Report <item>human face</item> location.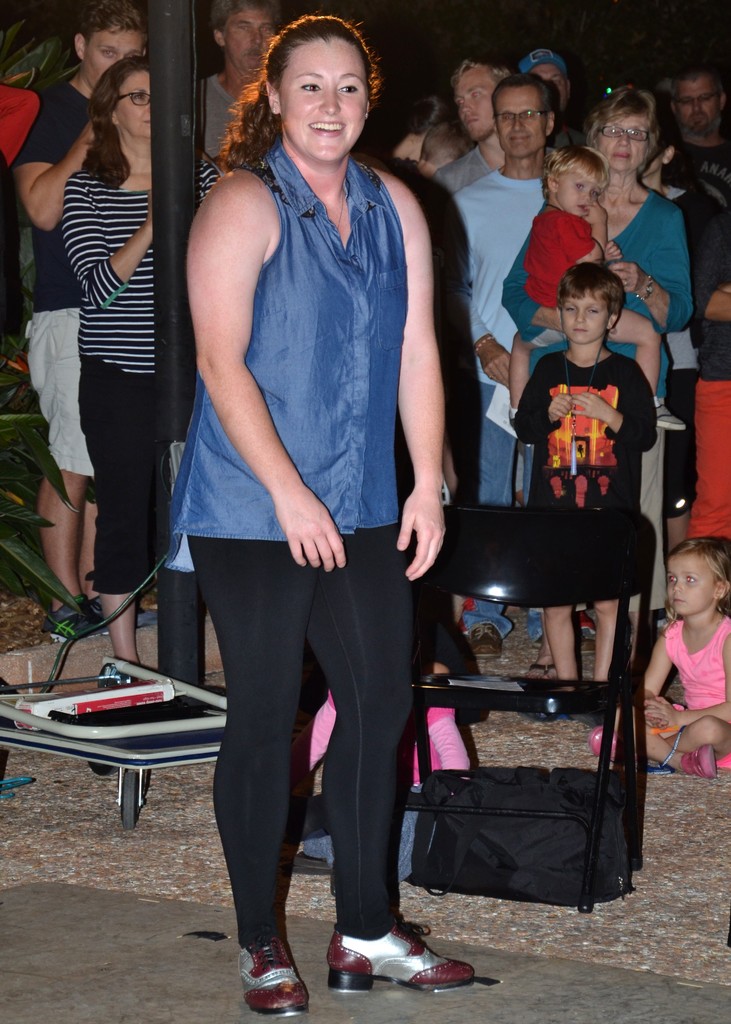
Report: box=[675, 73, 716, 129].
